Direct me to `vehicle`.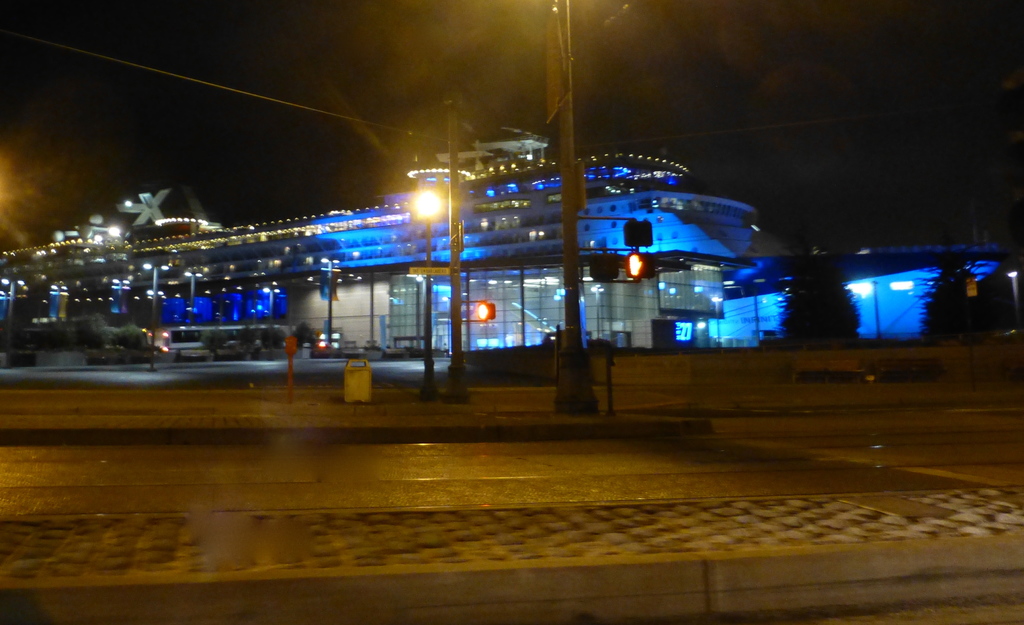
Direction: [166, 320, 284, 363].
